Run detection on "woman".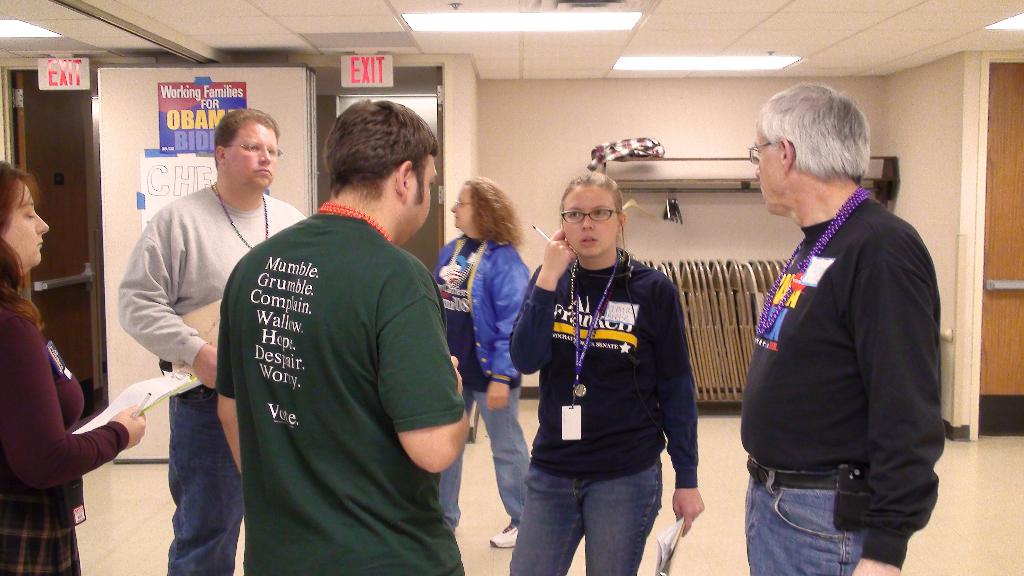
Result: <bbox>430, 173, 531, 550</bbox>.
